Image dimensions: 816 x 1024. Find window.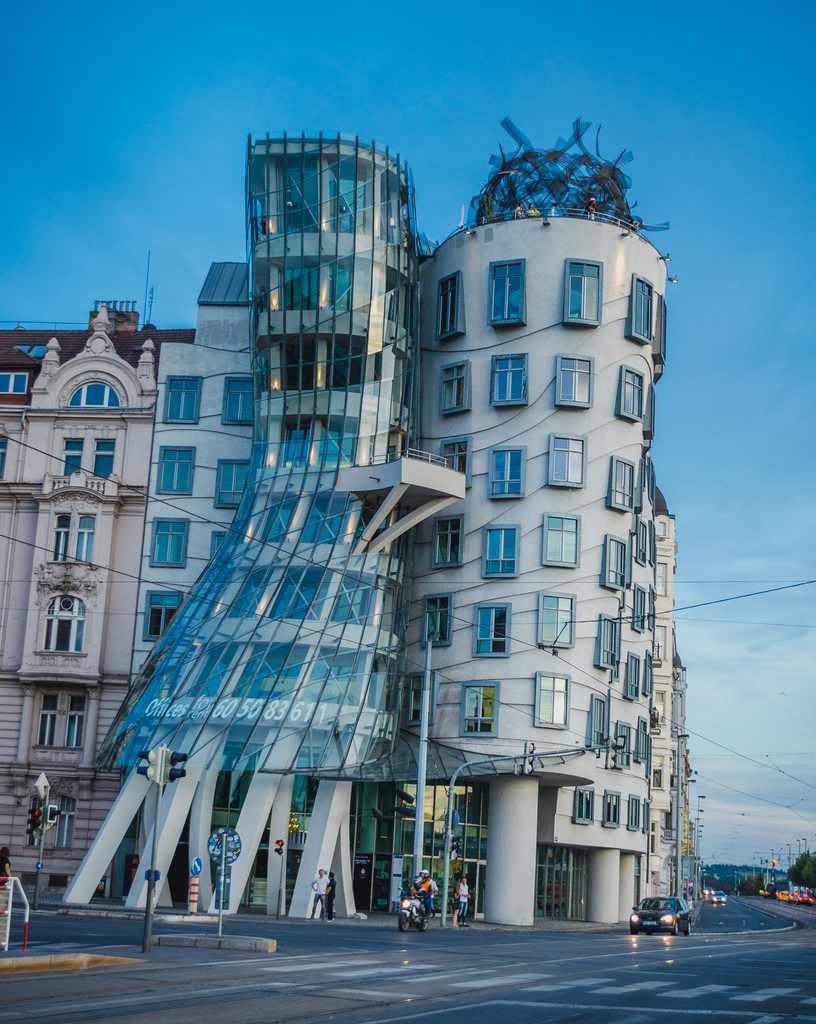
[472, 599, 514, 660].
